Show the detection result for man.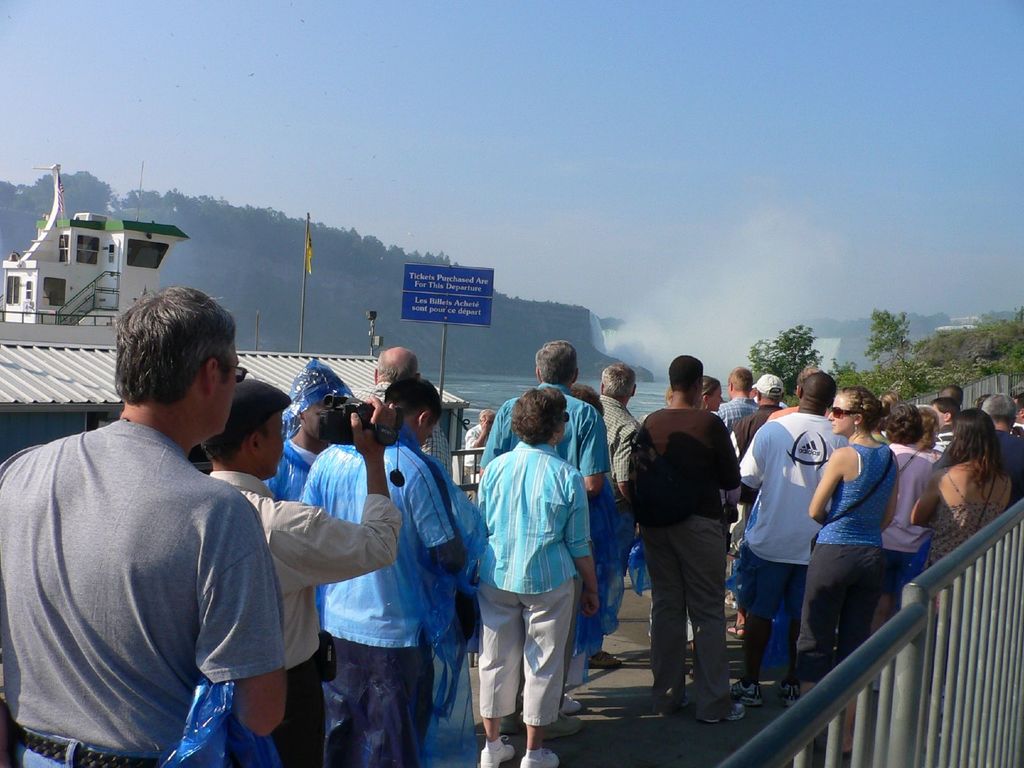
region(925, 396, 961, 452).
